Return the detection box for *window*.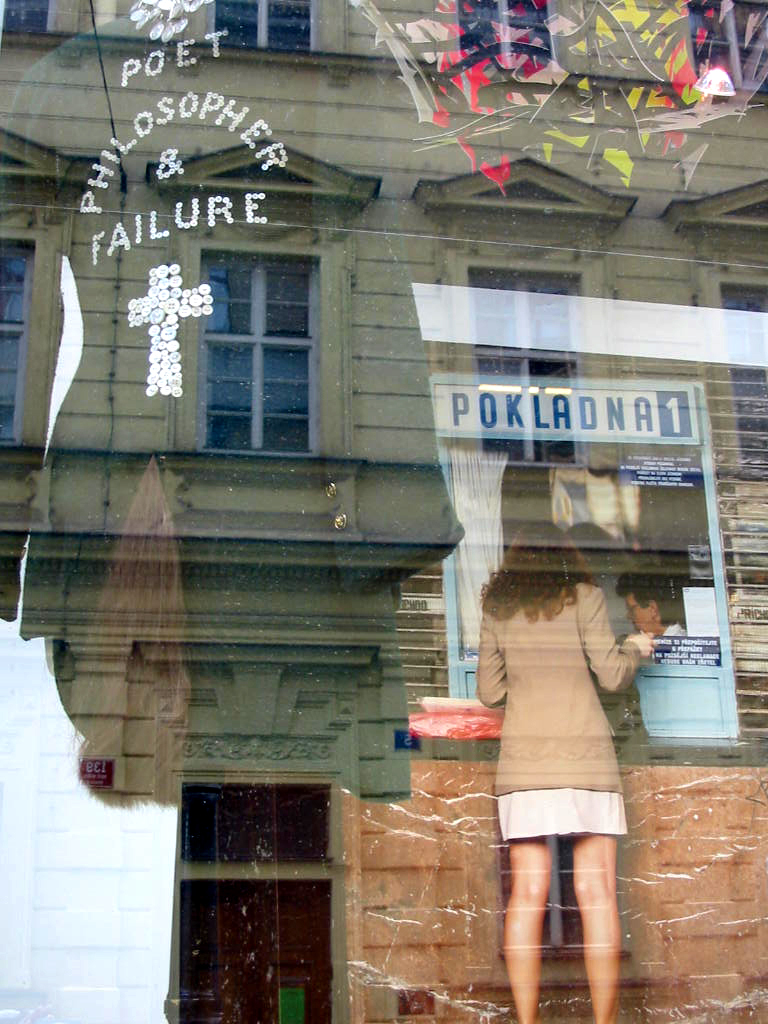
(x1=726, y1=279, x2=767, y2=474).
